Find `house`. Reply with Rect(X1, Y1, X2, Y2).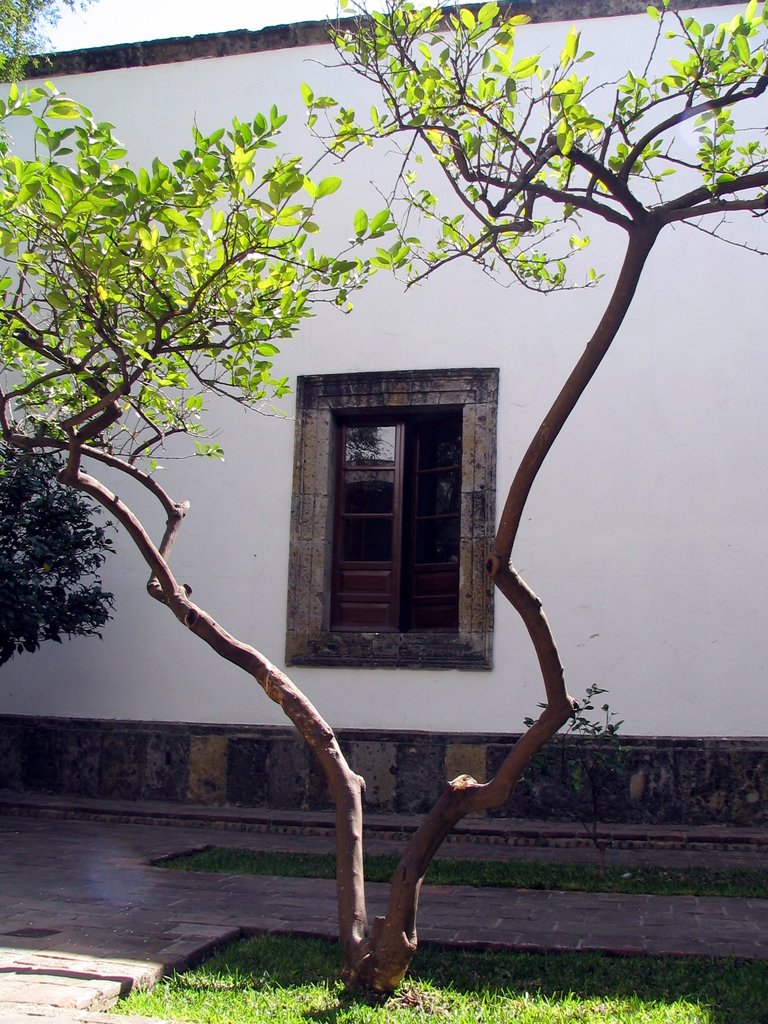
Rect(0, 0, 767, 1023).
